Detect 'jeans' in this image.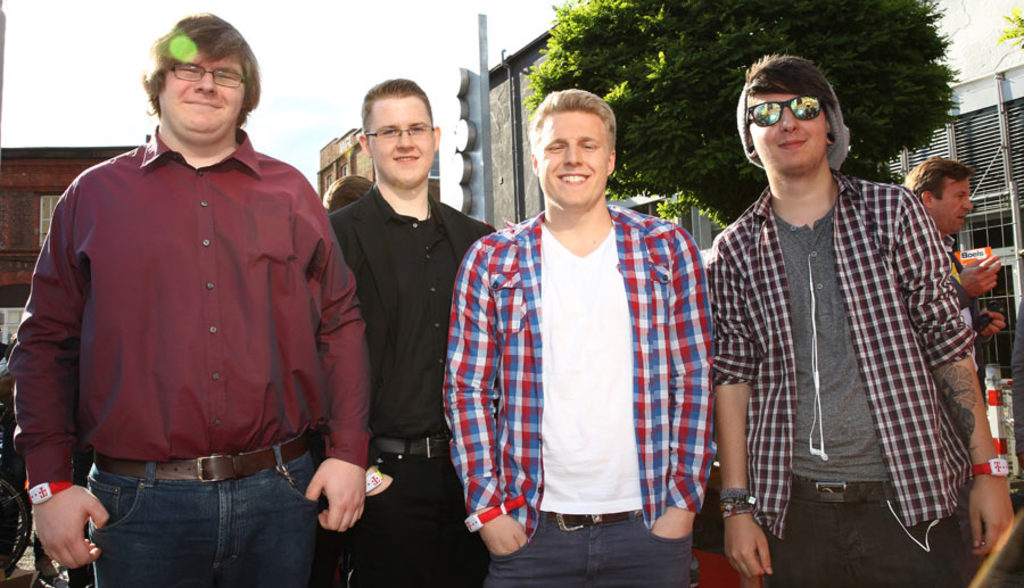
Detection: (left=766, top=499, right=968, bottom=587).
